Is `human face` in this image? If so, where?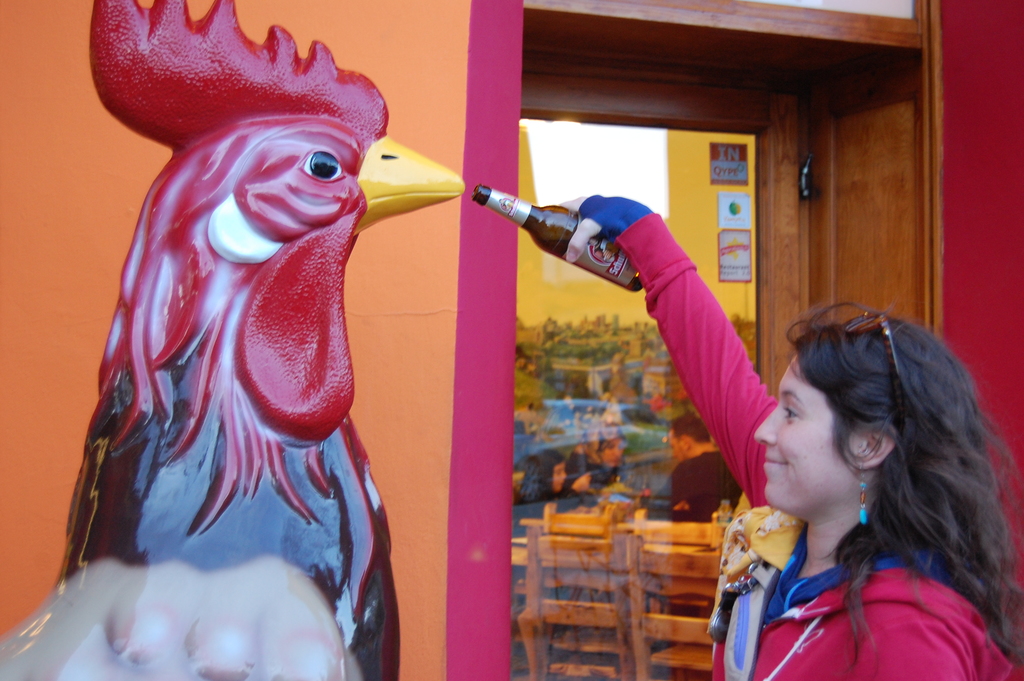
Yes, at <box>675,429,678,457</box>.
